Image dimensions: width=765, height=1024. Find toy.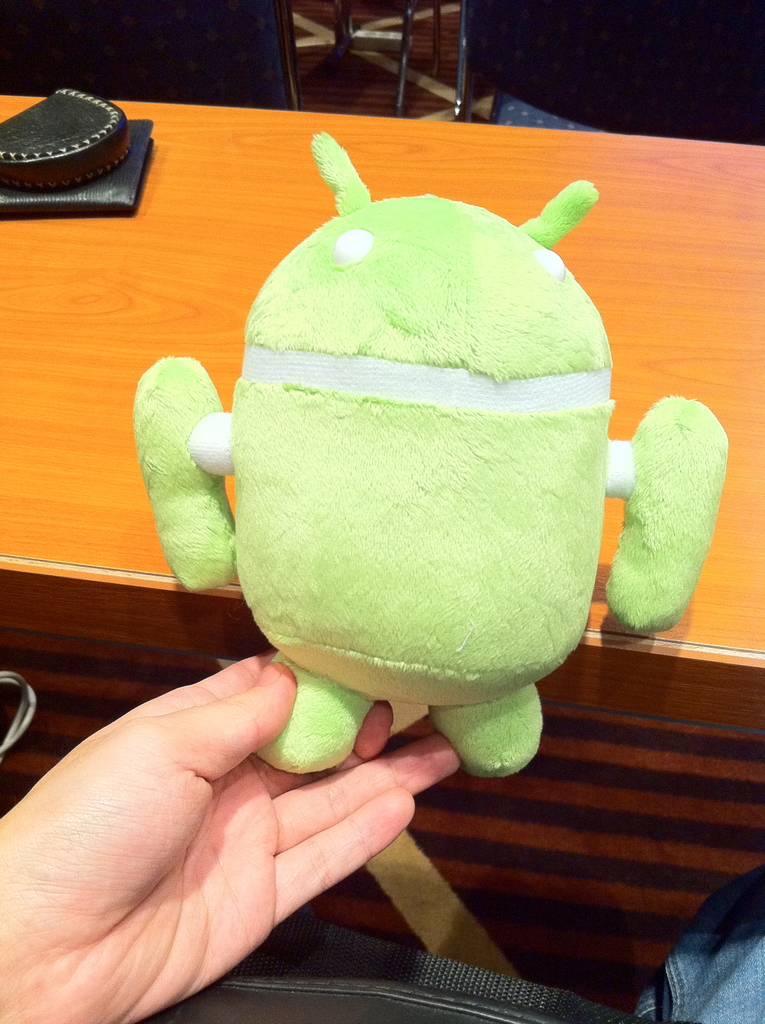
(x1=113, y1=124, x2=736, y2=785).
